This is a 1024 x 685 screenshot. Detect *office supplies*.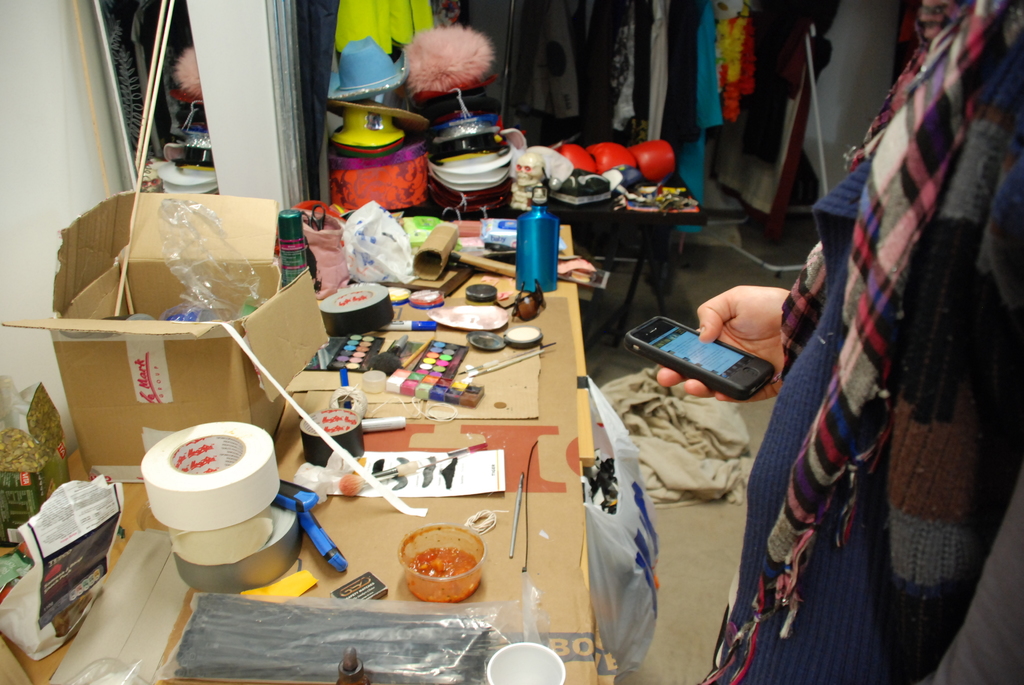
crop(392, 521, 483, 601).
